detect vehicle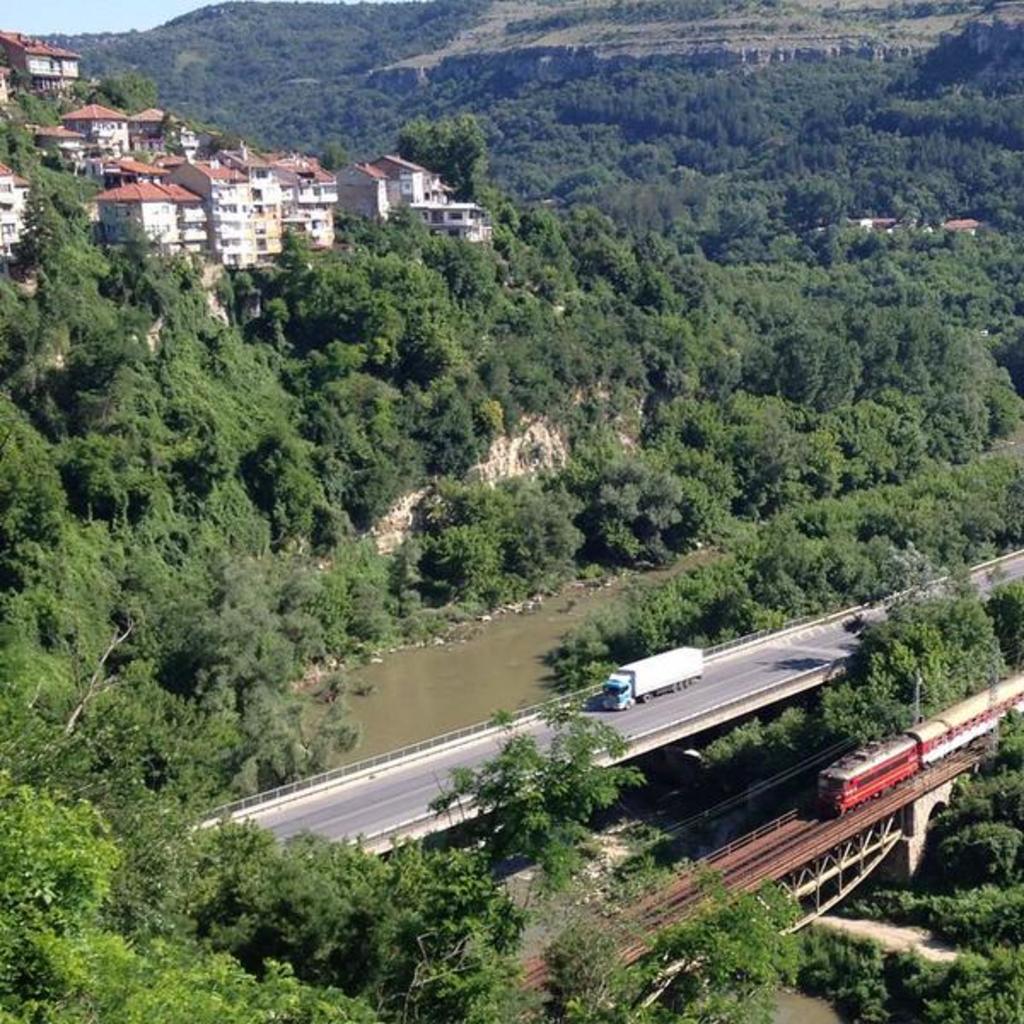
[602,643,703,712]
